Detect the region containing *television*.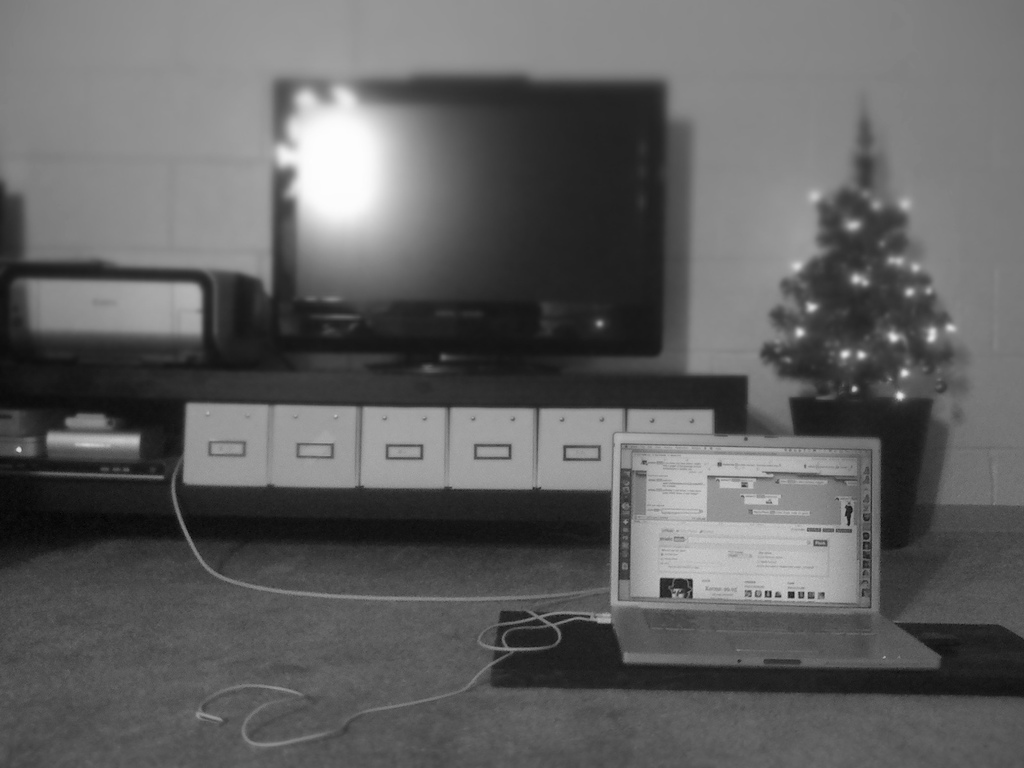
(273,63,685,380).
